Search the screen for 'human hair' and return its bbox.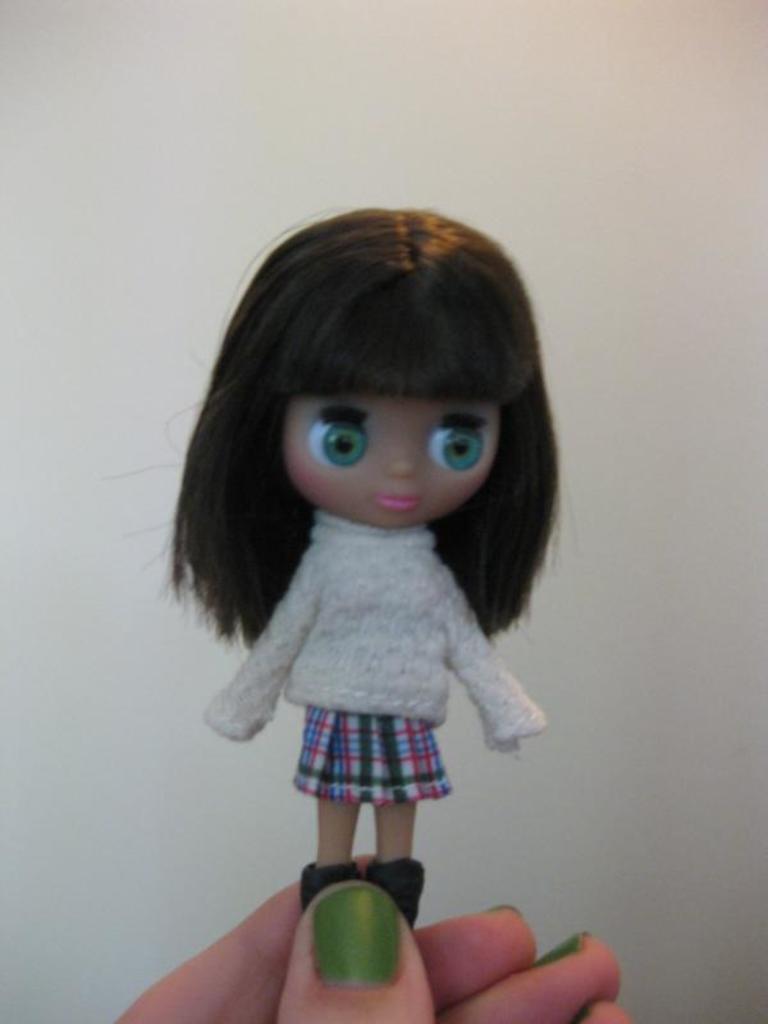
Found: 164/206/556/641.
